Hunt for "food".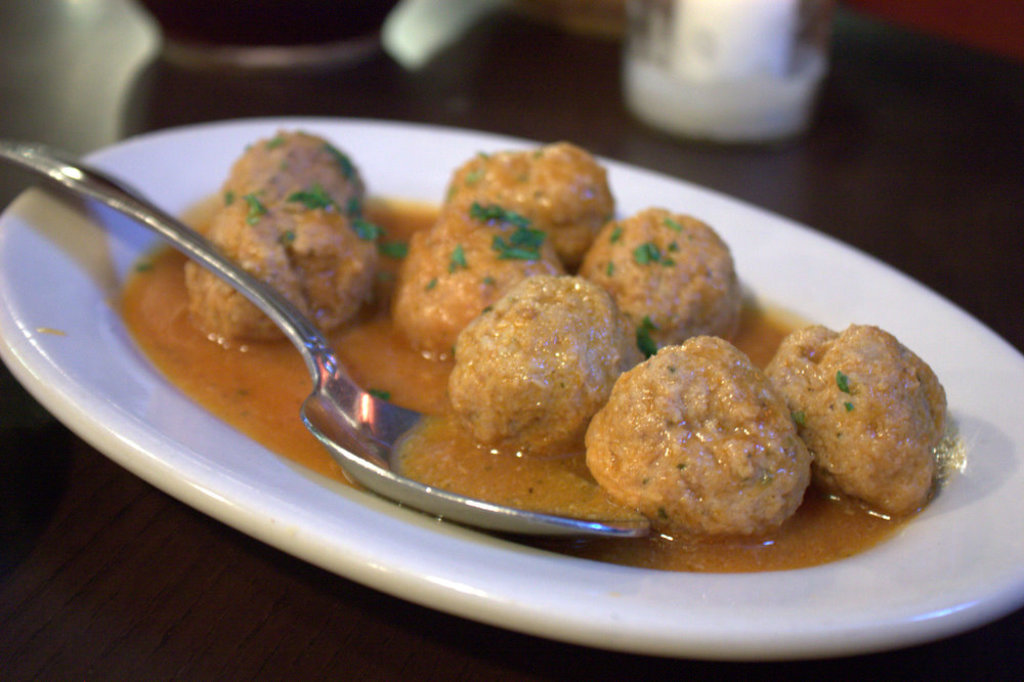
Hunted down at rect(218, 127, 368, 223).
